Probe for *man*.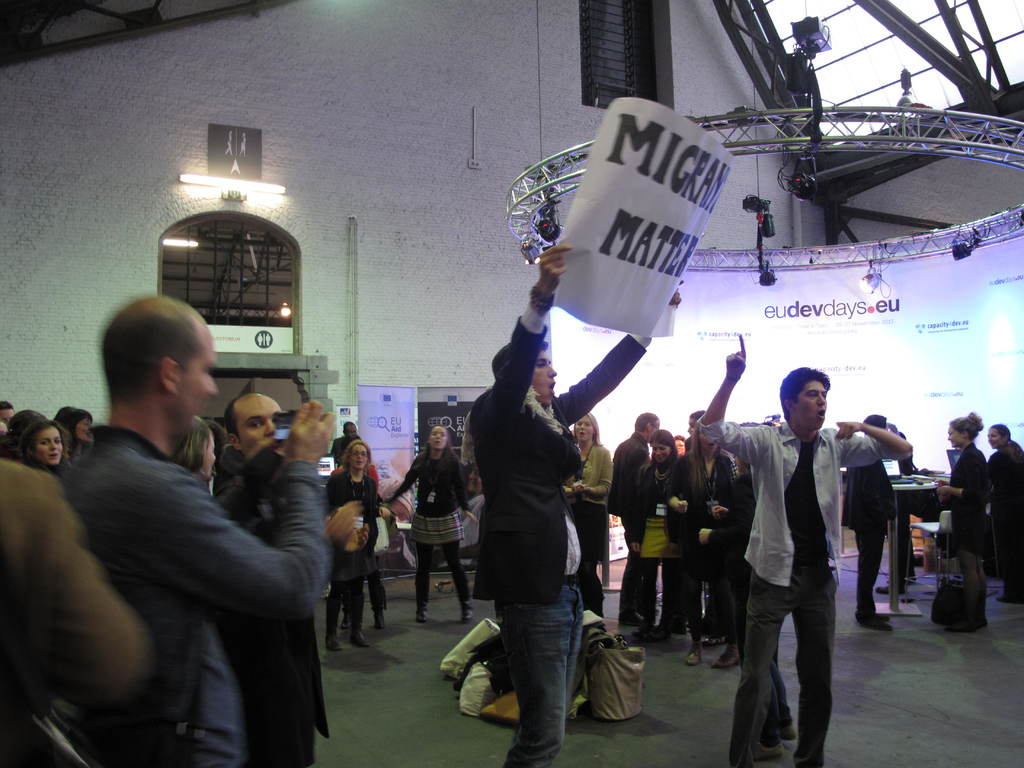
Probe result: left=32, top=297, right=324, bottom=755.
